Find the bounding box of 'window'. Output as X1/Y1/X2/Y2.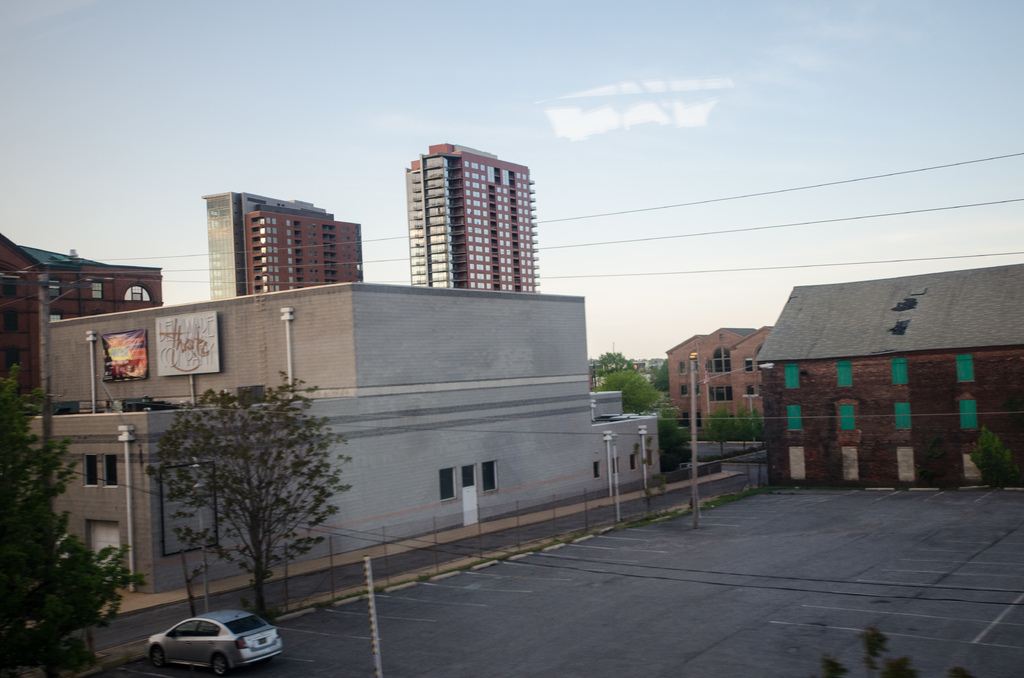
842/448/857/479.
